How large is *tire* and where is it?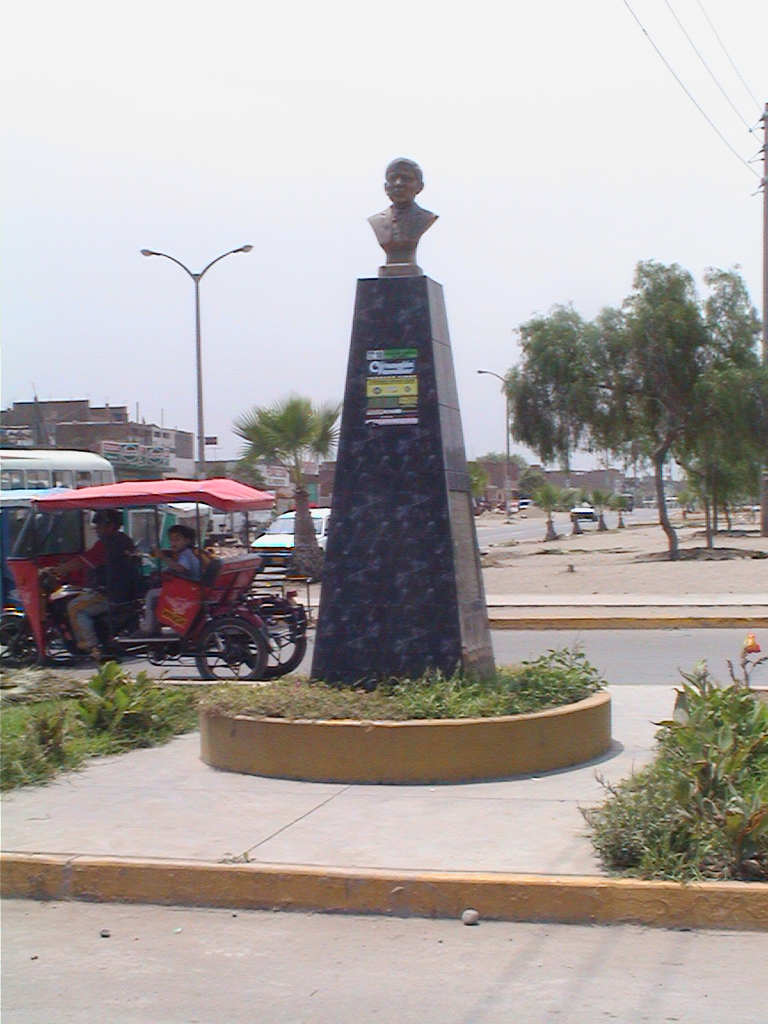
Bounding box: 187, 611, 267, 680.
